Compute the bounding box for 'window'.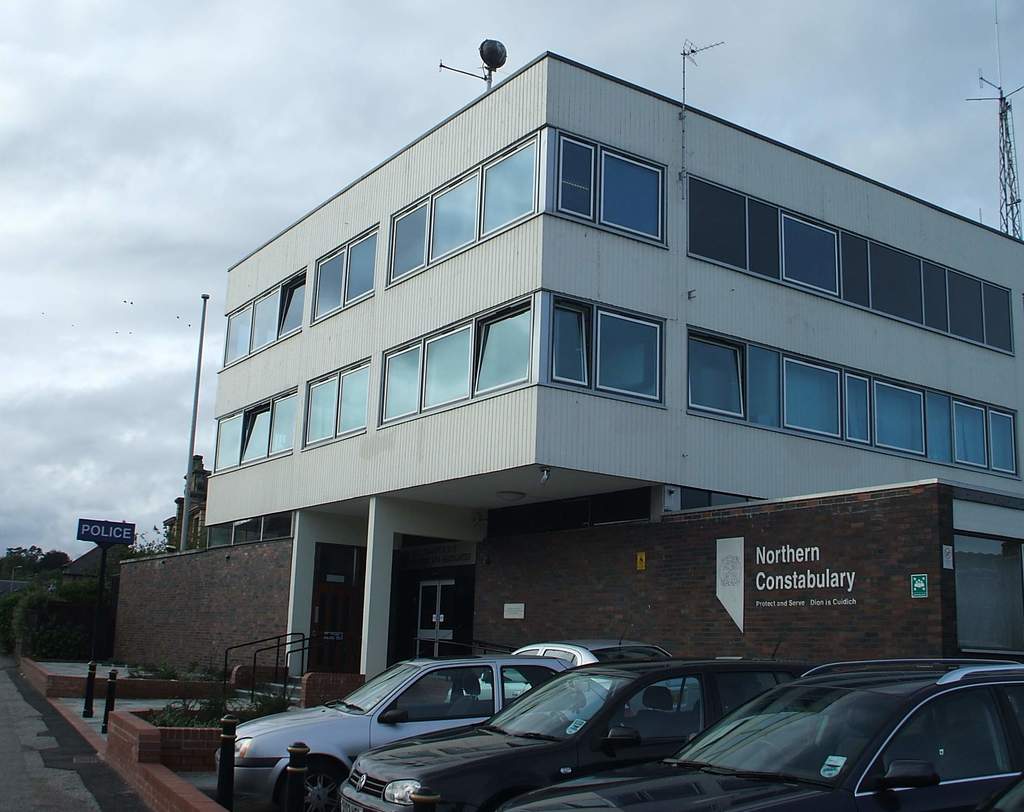
x1=216, y1=409, x2=243, y2=475.
